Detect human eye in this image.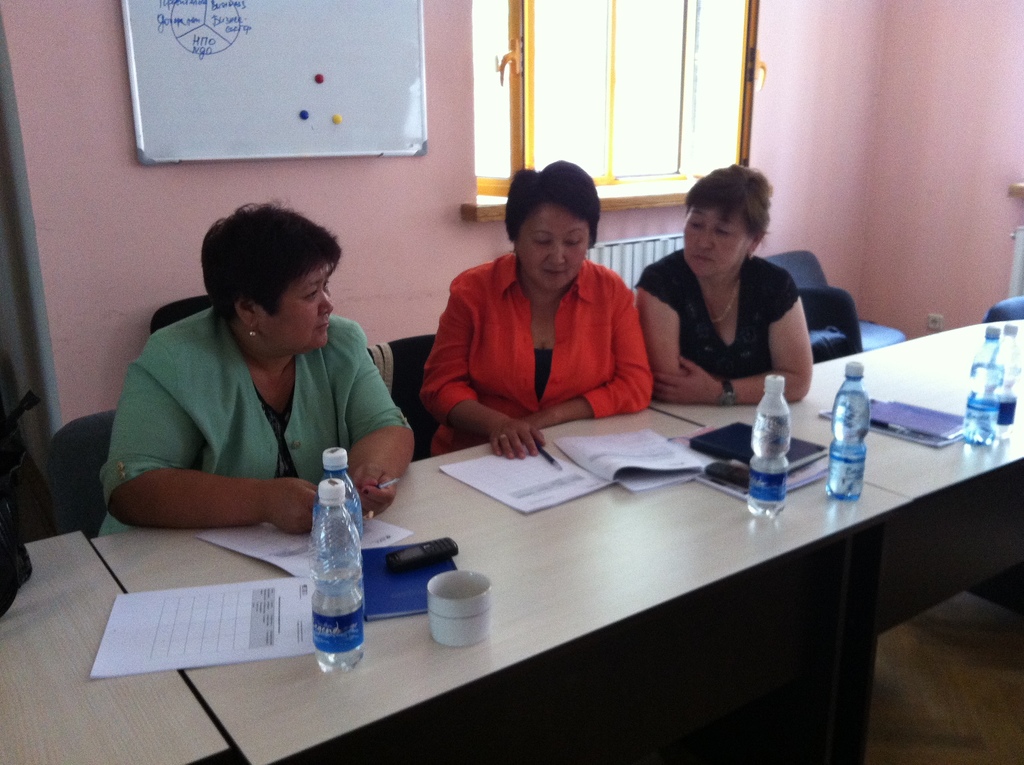
Detection: x1=324 y1=278 x2=332 y2=290.
